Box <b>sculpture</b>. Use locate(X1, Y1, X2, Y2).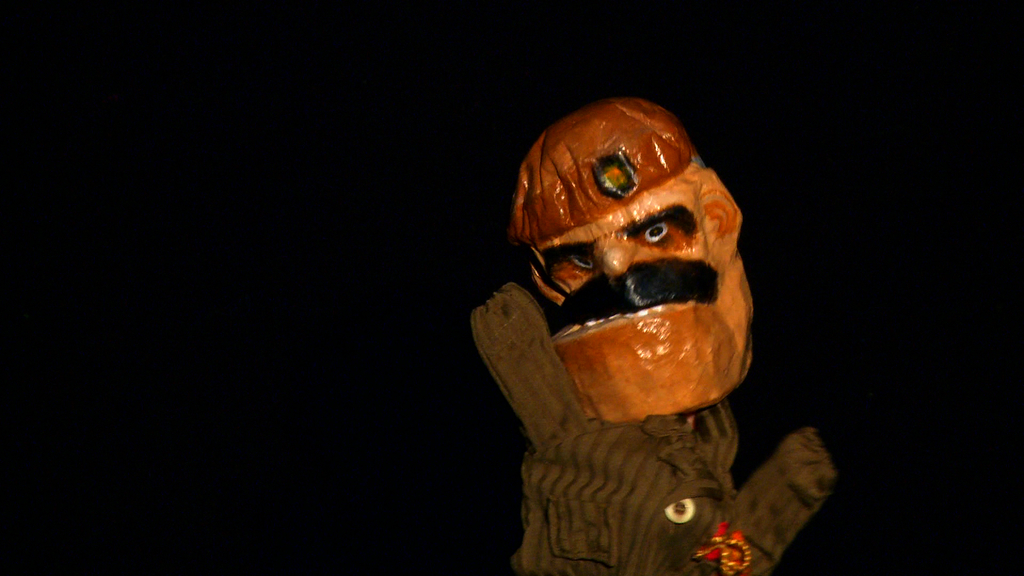
locate(475, 62, 806, 531).
